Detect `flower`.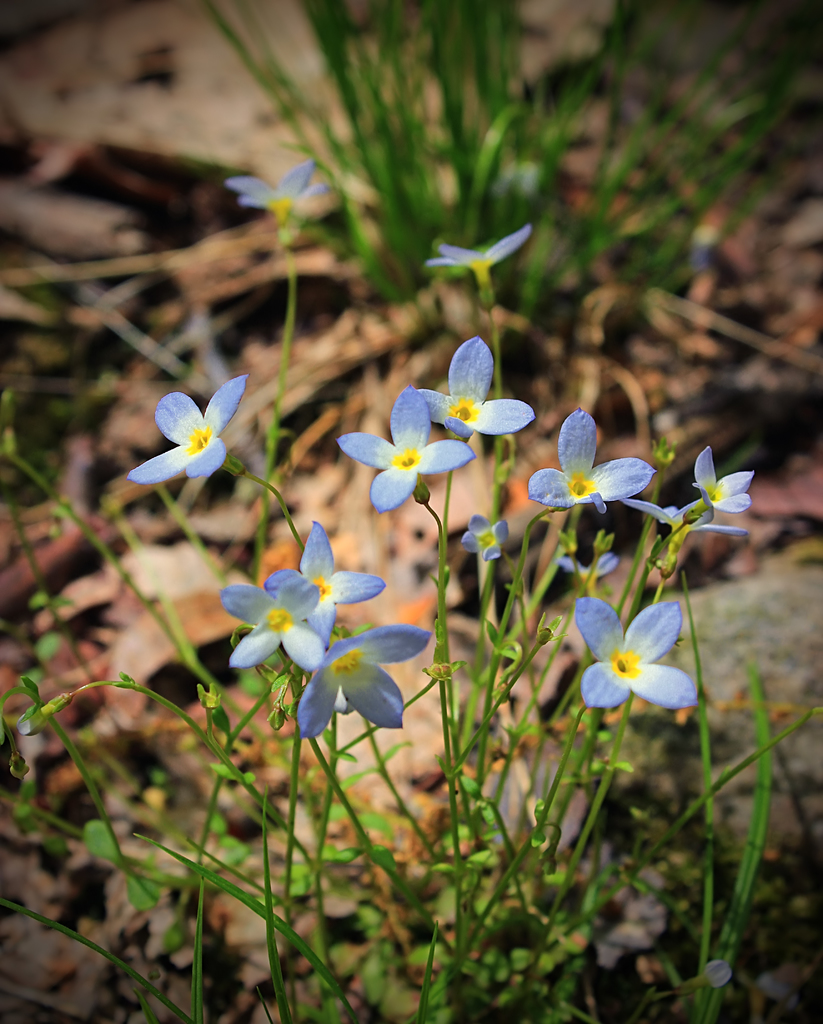
Detected at 338,385,479,511.
